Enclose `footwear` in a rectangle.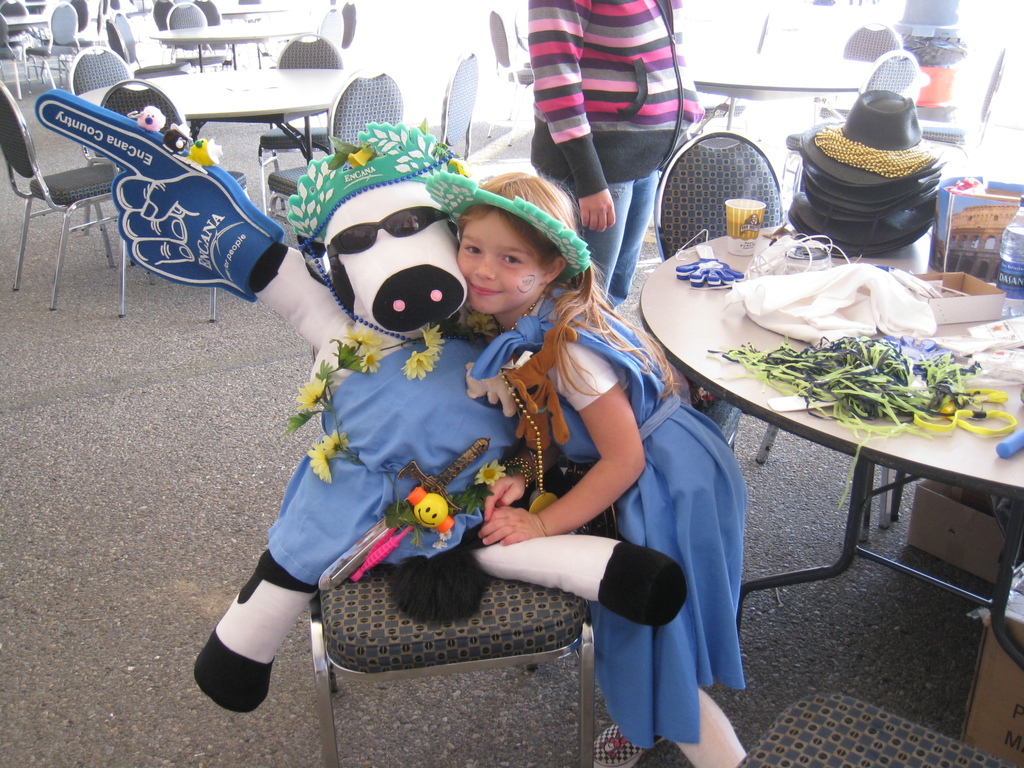
Rect(595, 725, 671, 767).
